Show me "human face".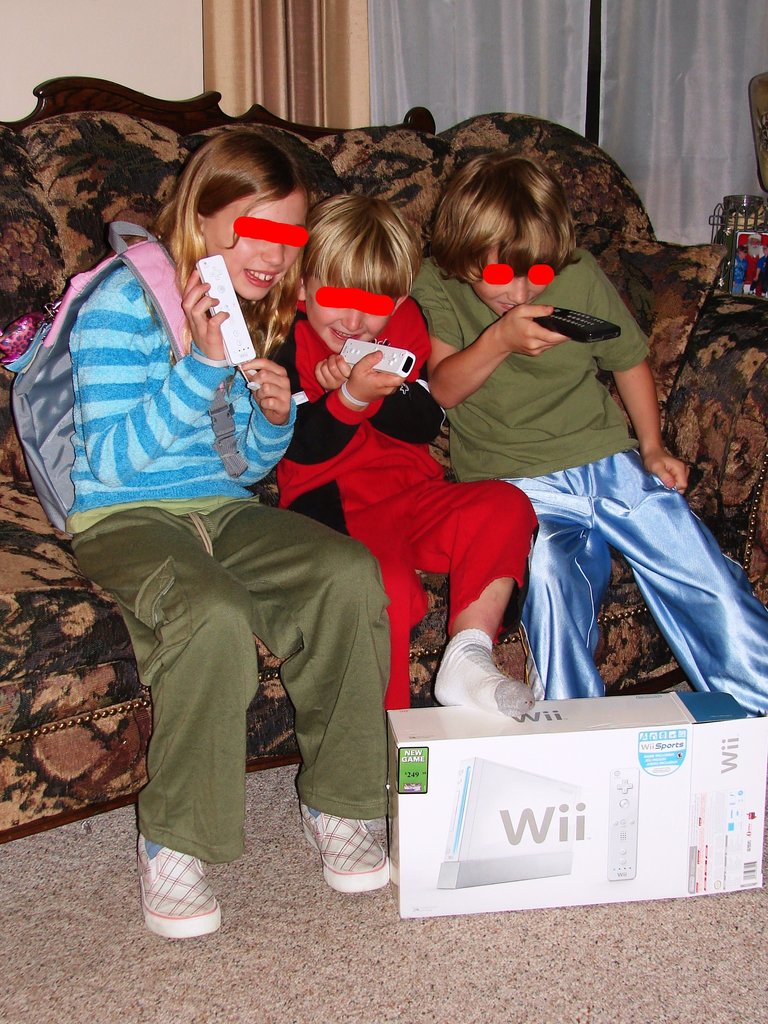
"human face" is here: bbox(305, 282, 396, 354).
